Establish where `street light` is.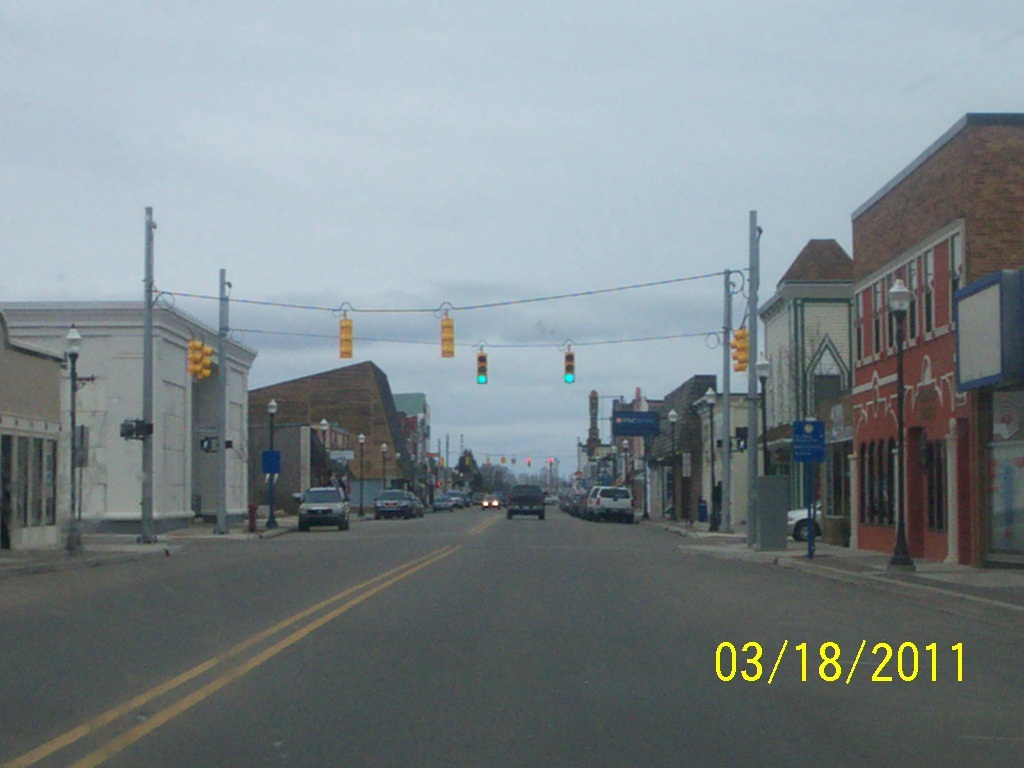
Established at (x1=395, y1=452, x2=401, y2=480).
